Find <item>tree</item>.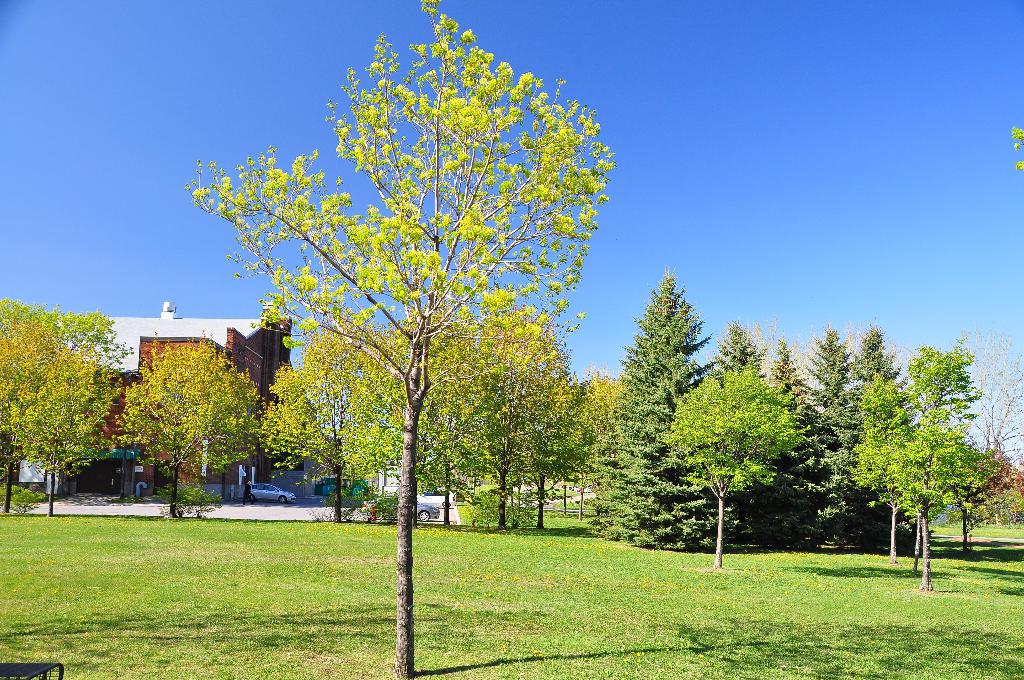
<region>113, 333, 252, 510</region>.
